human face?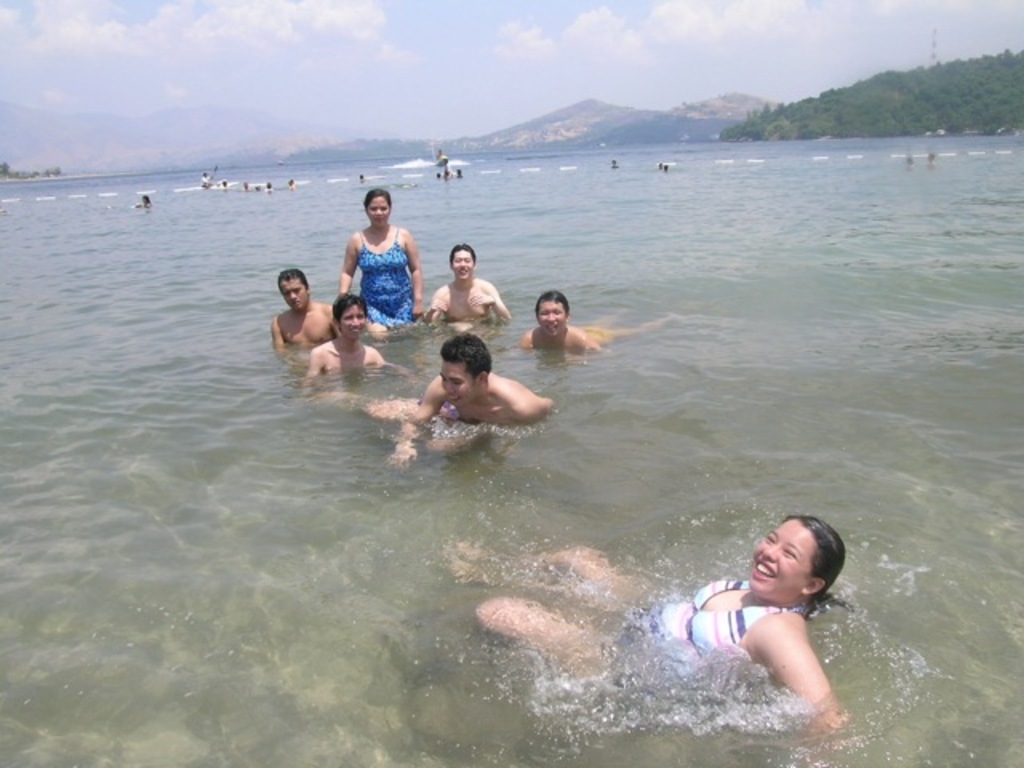
446,245,480,280
